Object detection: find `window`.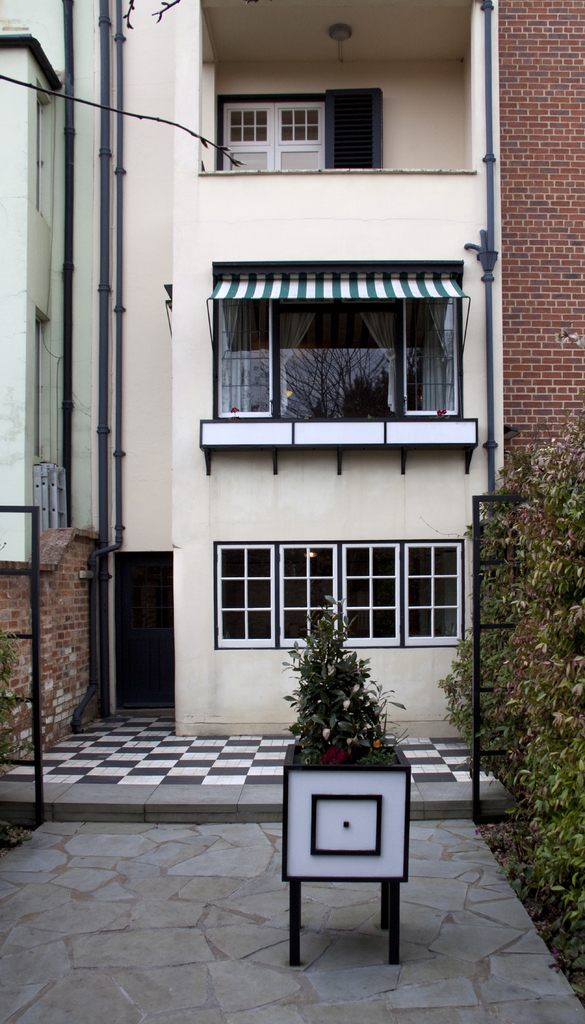
detection(208, 540, 461, 641).
